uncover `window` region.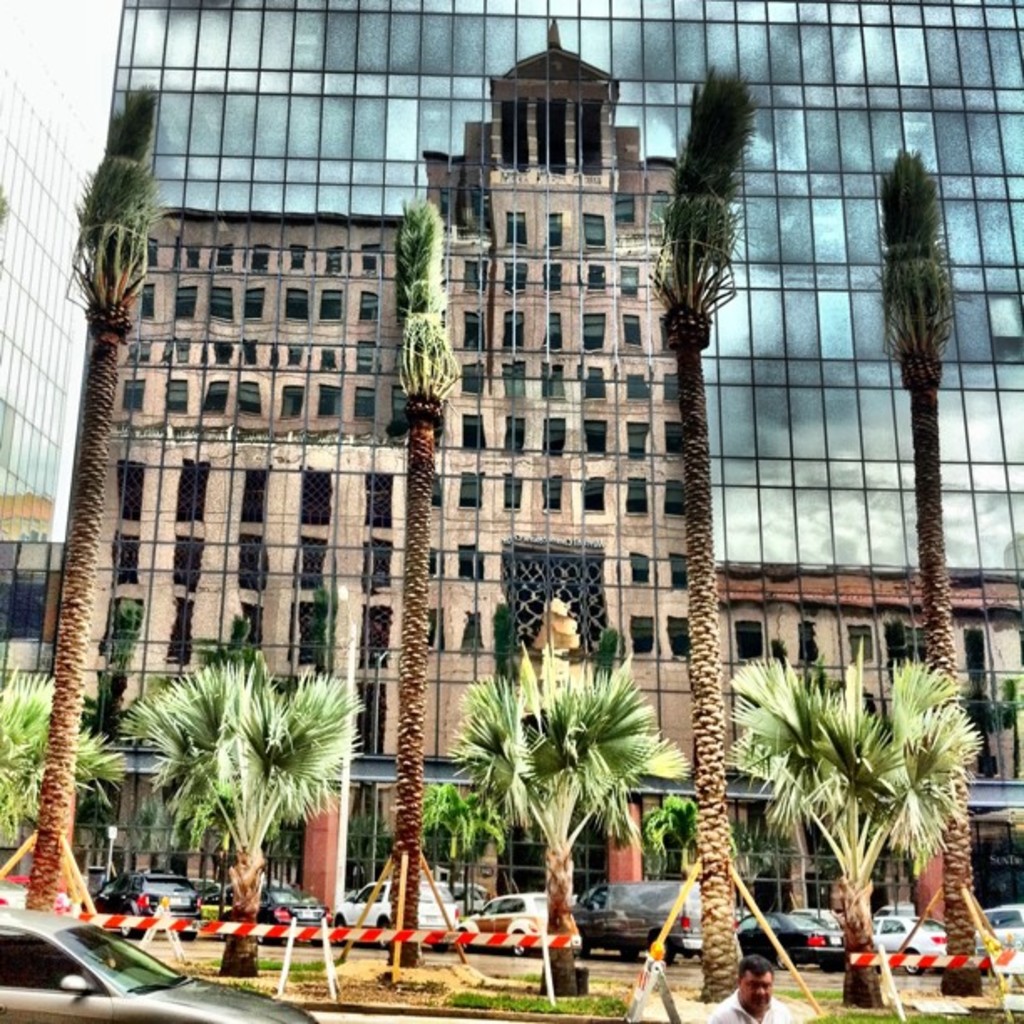
Uncovered: 366:537:402:592.
